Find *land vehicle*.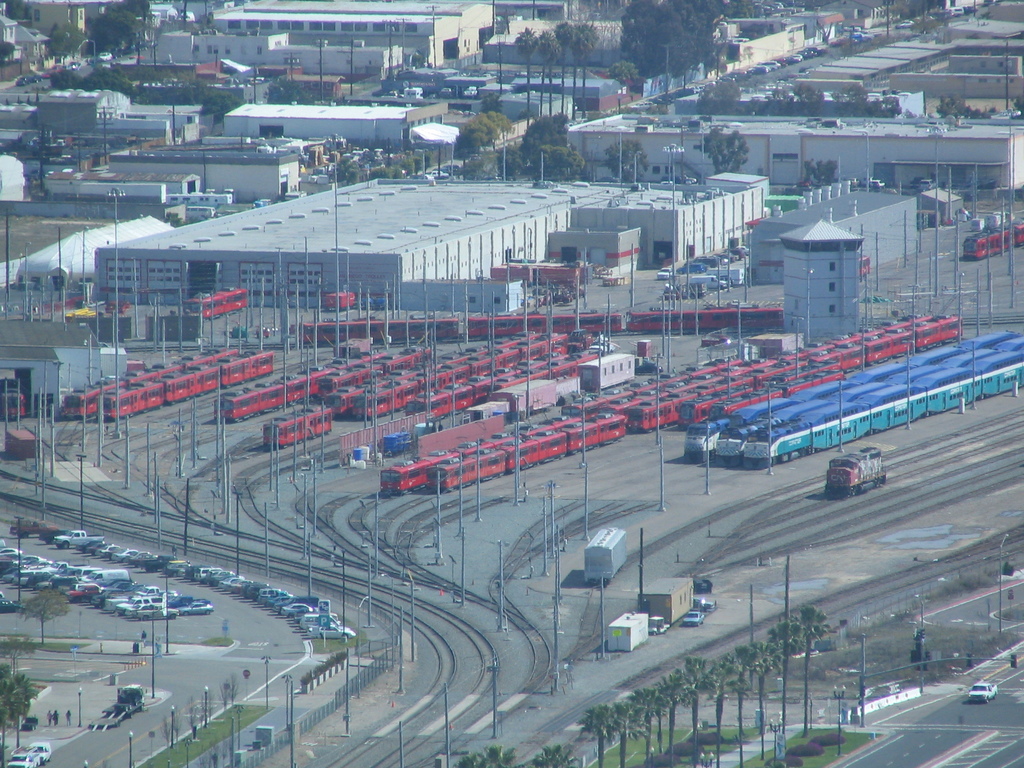
132,552,140,566.
